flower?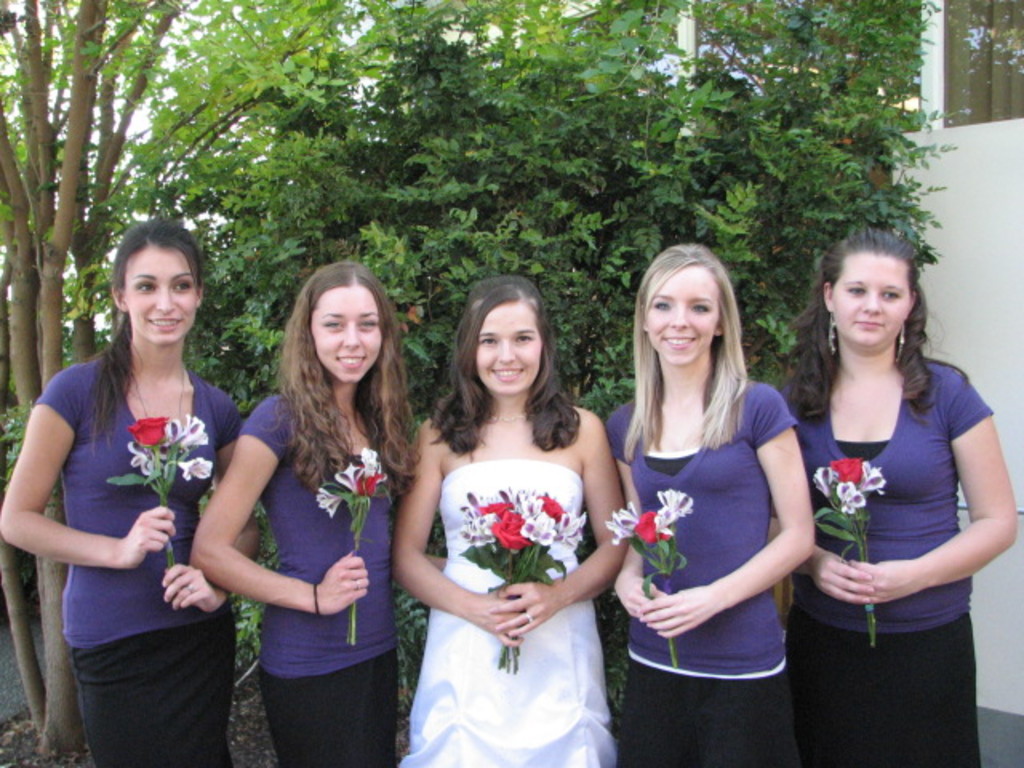
605 501 640 547
